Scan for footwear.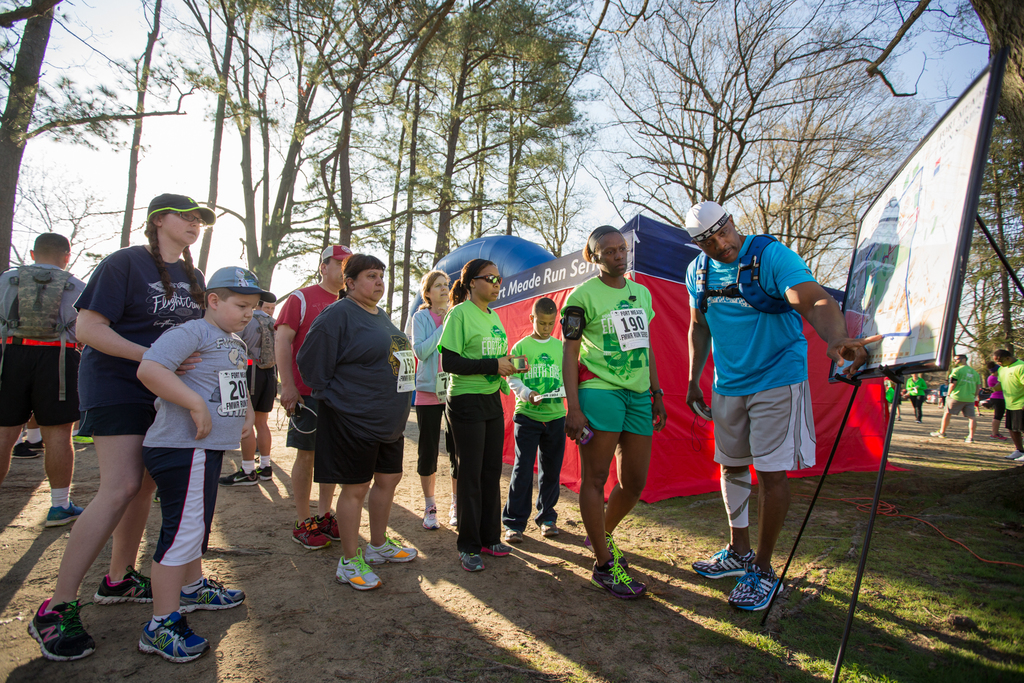
Scan result: <region>726, 566, 782, 611</region>.
